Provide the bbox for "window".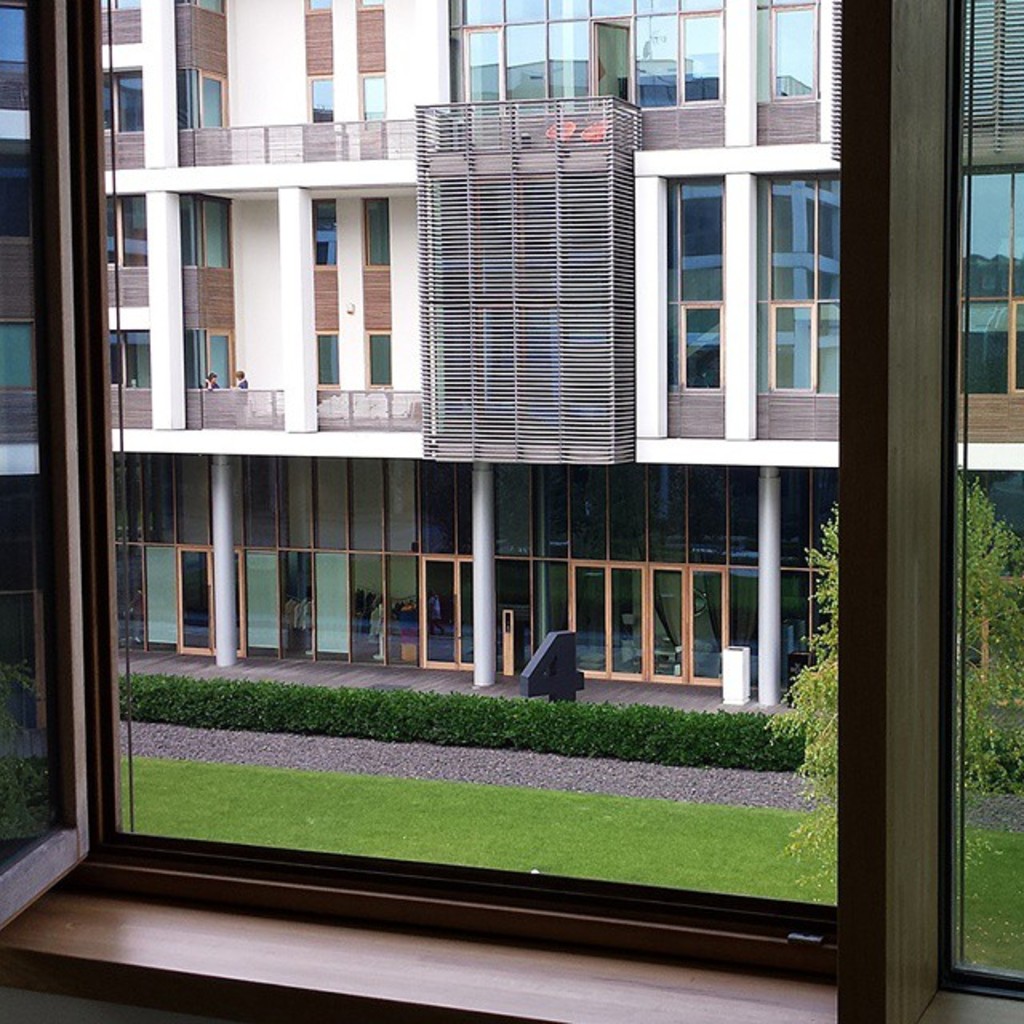
left=179, top=0, right=229, bottom=13.
